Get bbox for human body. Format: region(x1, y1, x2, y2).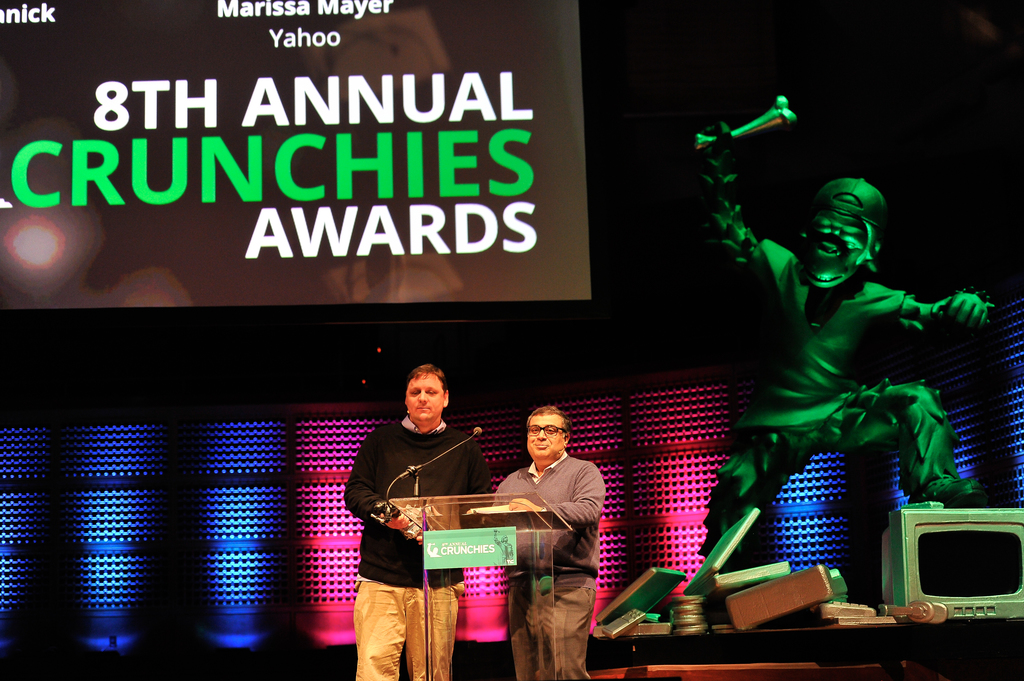
region(353, 378, 552, 653).
